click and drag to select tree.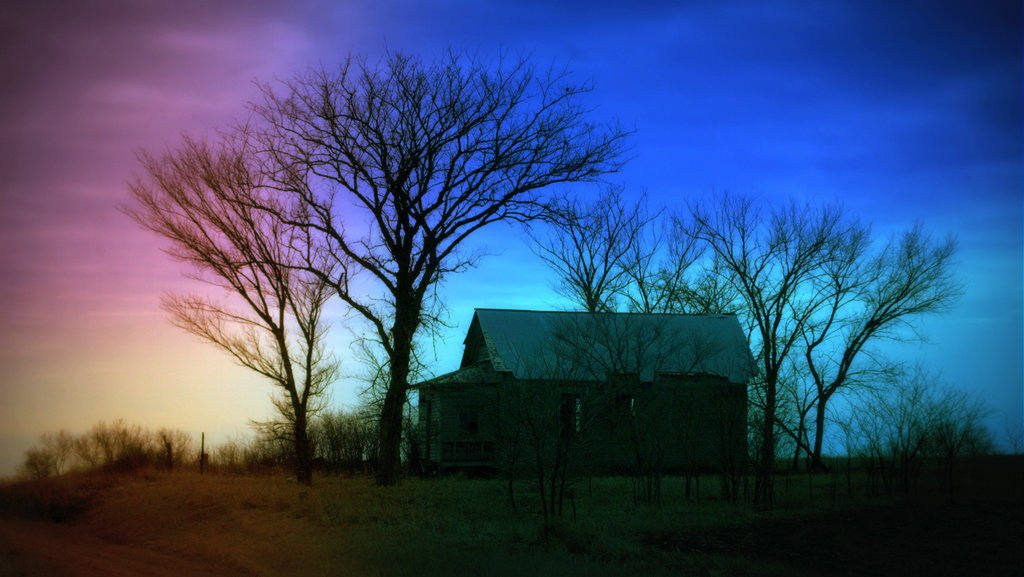
Selection: 831/345/991/472.
